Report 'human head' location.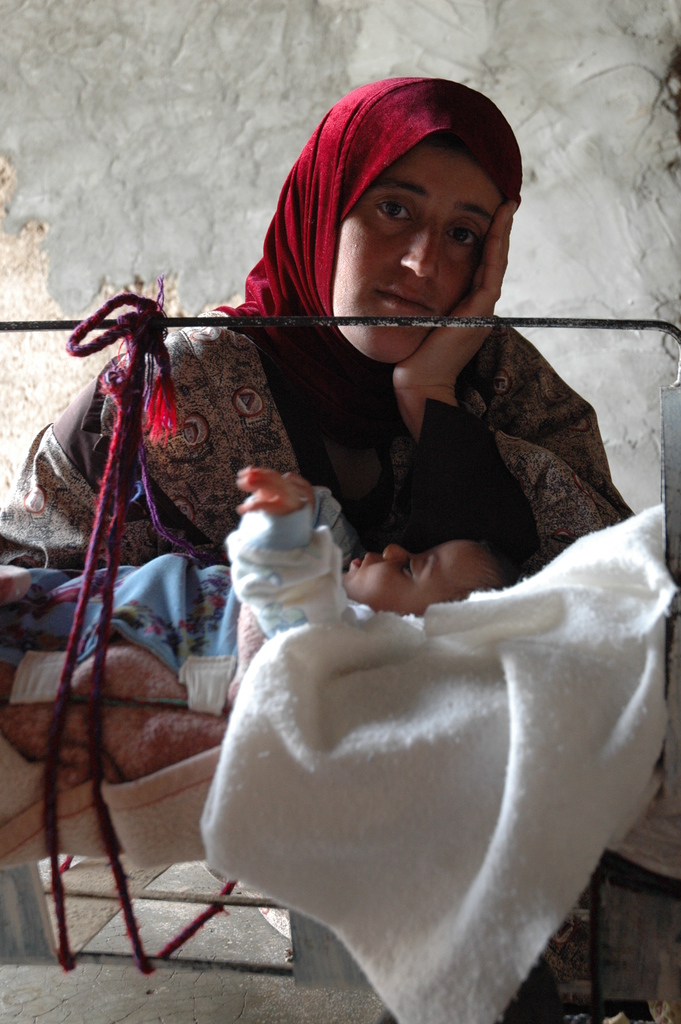
Report: region(336, 541, 511, 621).
